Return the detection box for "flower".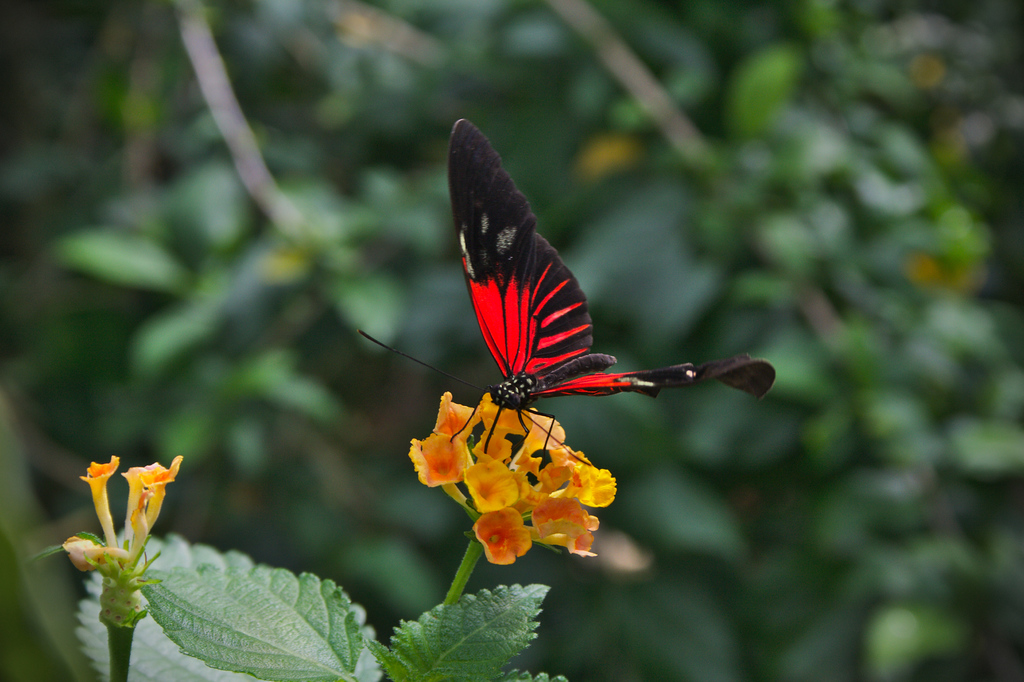
<bbox>68, 442, 194, 599</bbox>.
